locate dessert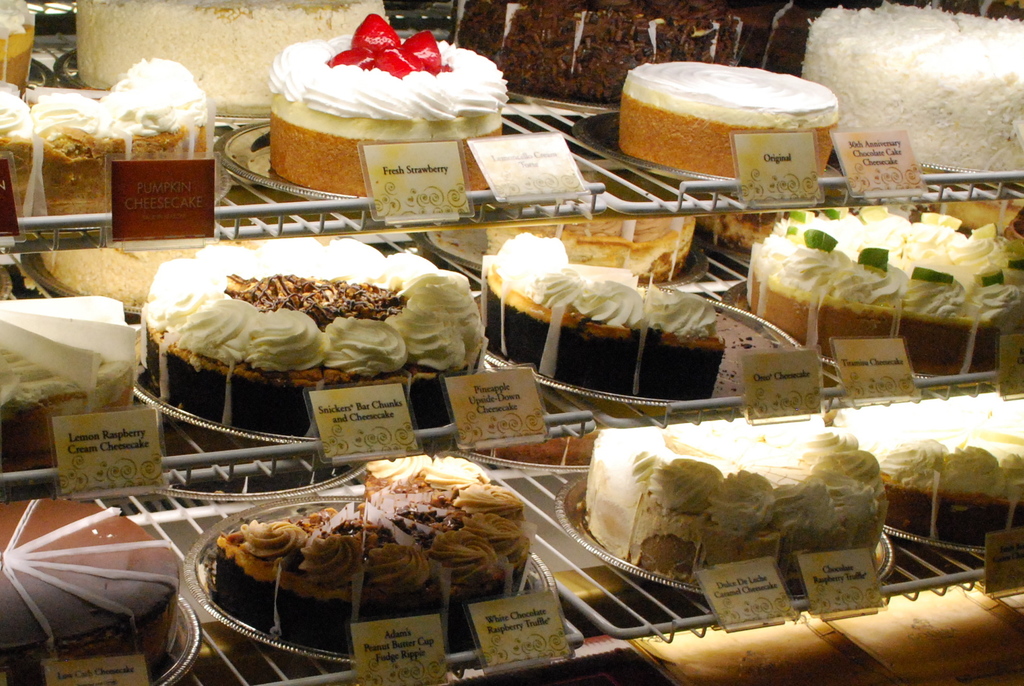
l=692, t=204, r=822, b=249
